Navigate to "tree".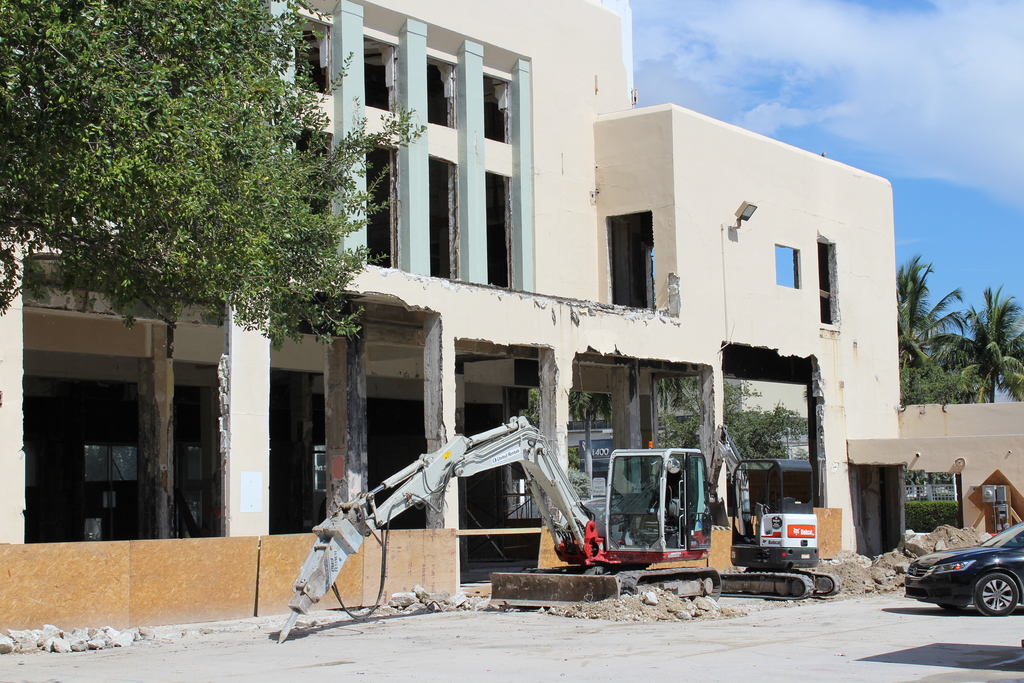
Navigation target: 575/392/610/498.
